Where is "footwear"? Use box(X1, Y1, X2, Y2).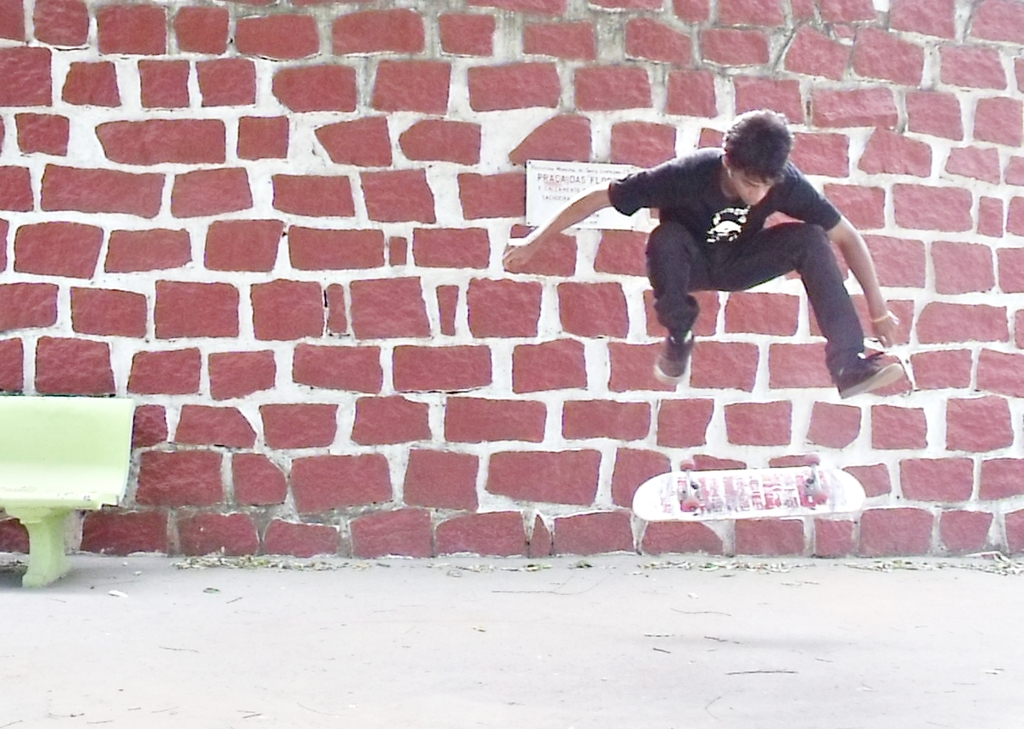
box(654, 330, 698, 392).
